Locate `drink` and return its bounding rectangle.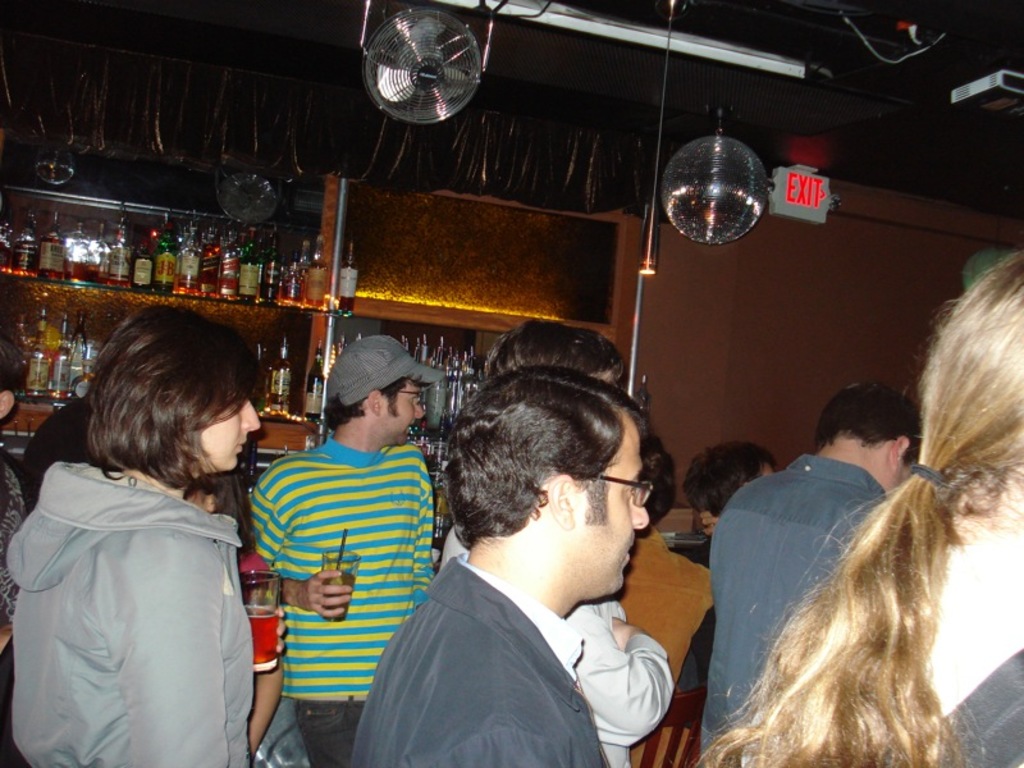
[323,568,355,618].
